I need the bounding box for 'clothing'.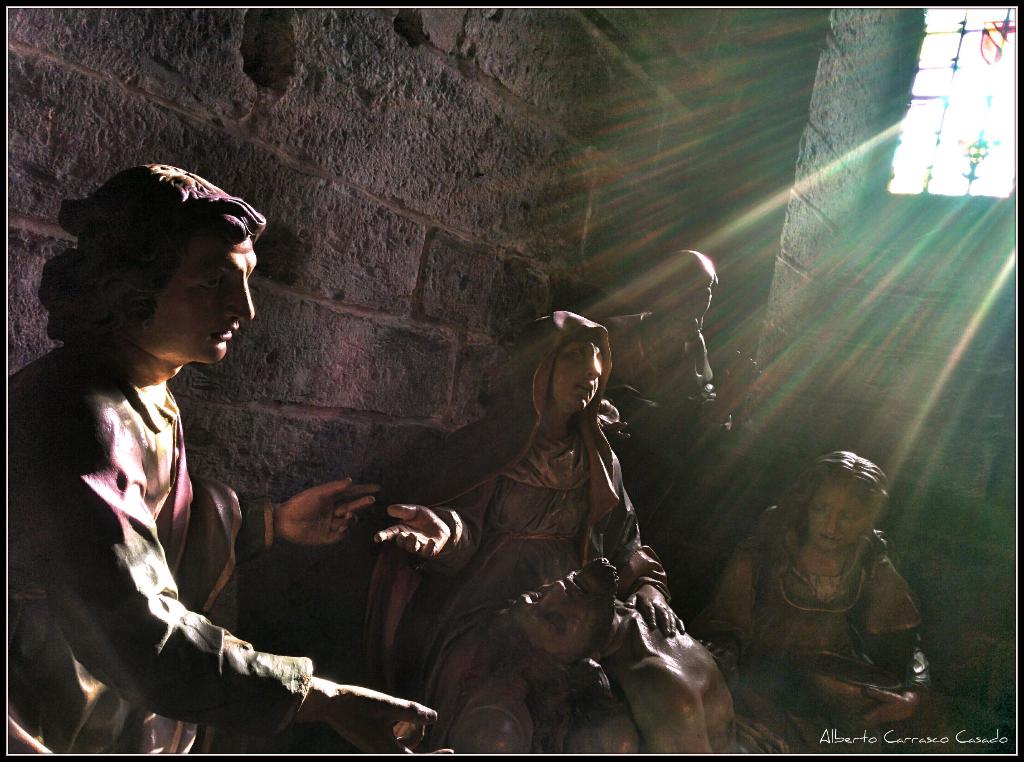
Here it is: detection(699, 514, 924, 750).
